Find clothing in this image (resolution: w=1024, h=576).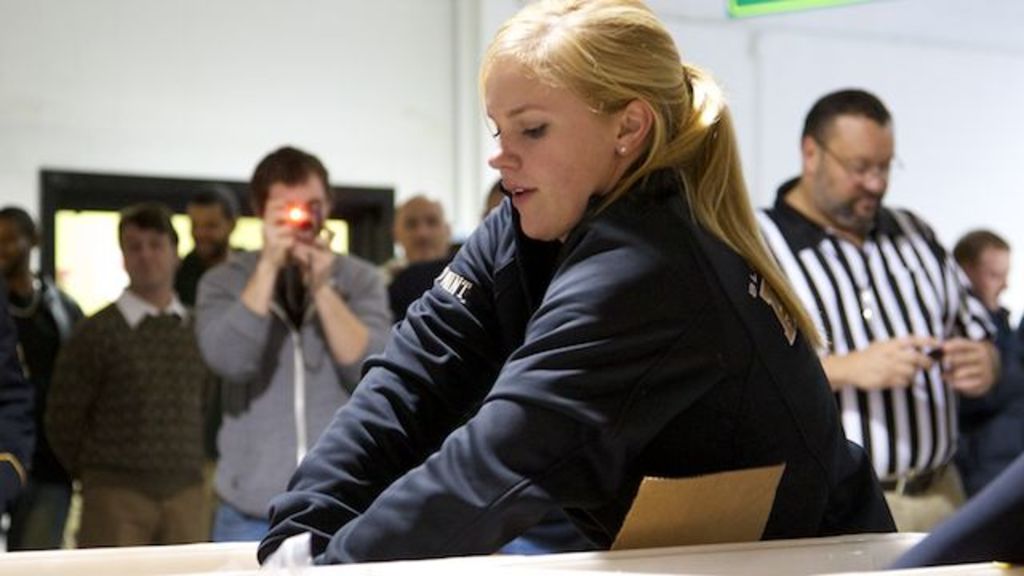
42/286/222/506.
